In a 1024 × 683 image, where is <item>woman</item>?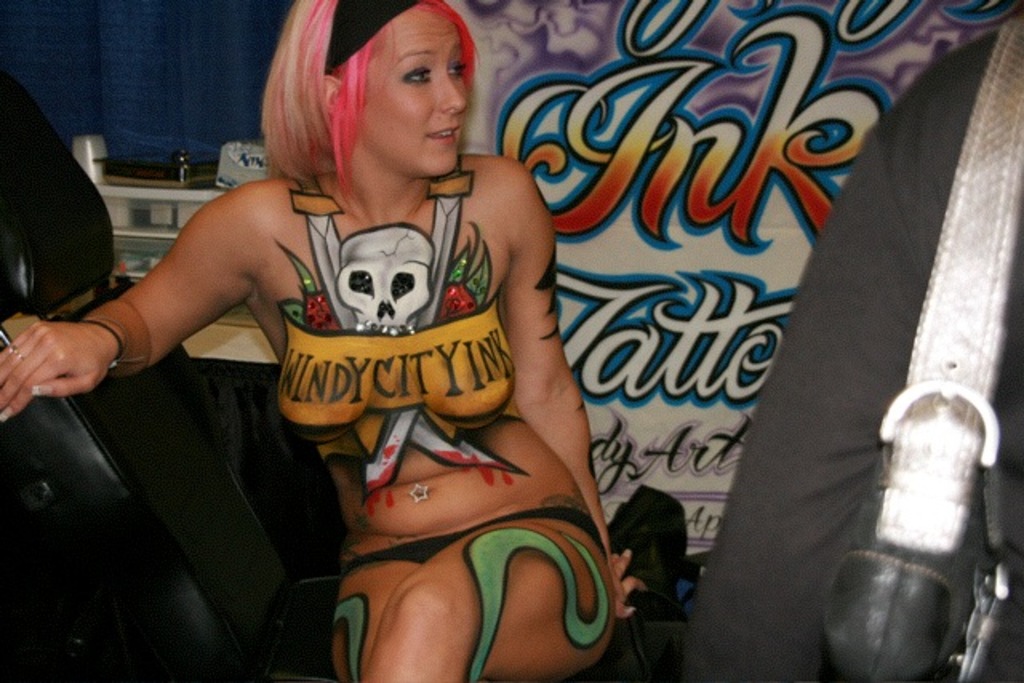
[x1=120, y1=22, x2=642, y2=659].
